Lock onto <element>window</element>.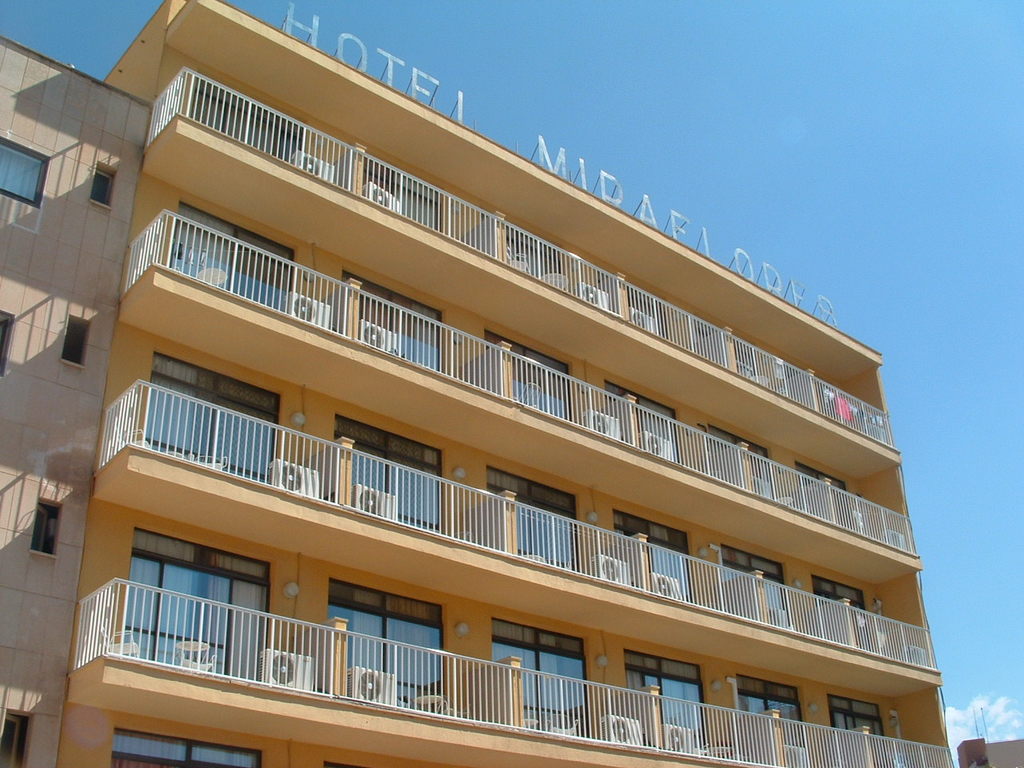
Locked: pyautogui.locateOnScreen(482, 325, 569, 417).
